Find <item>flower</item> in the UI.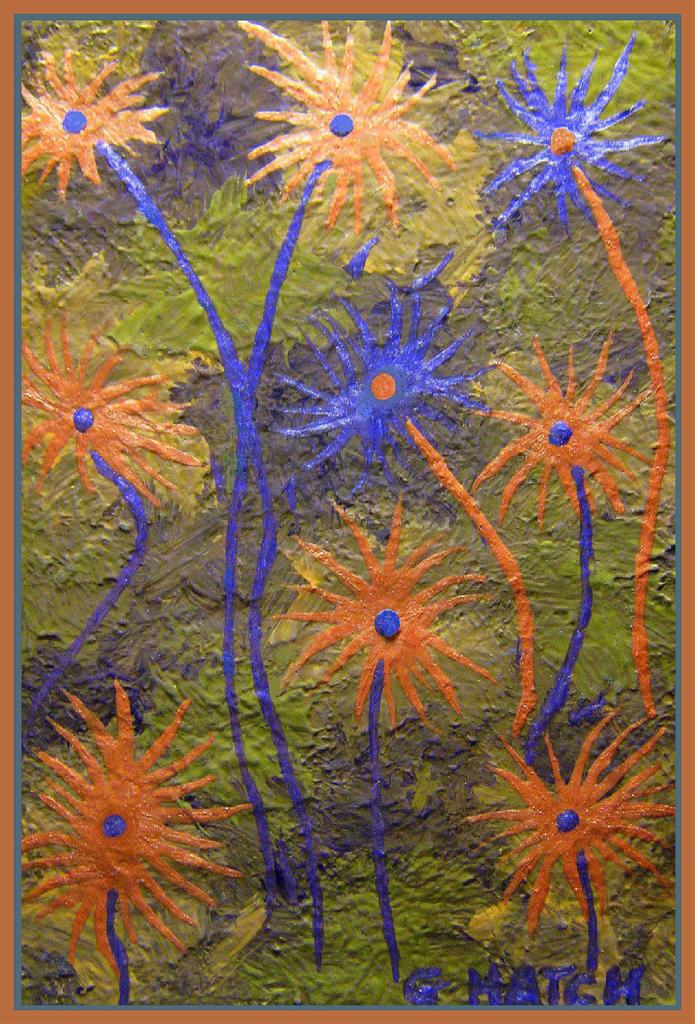
UI element at {"left": 470, "top": 710, "right": 666, "bottom": 910}.
